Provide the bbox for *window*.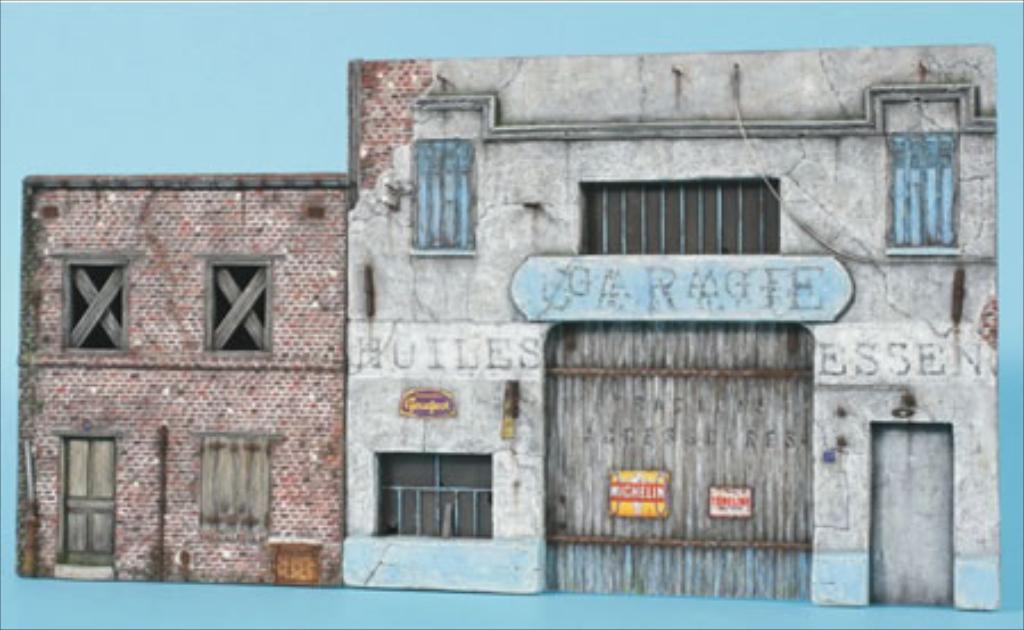
(left=207, top=257, right=271, bottom=355).
